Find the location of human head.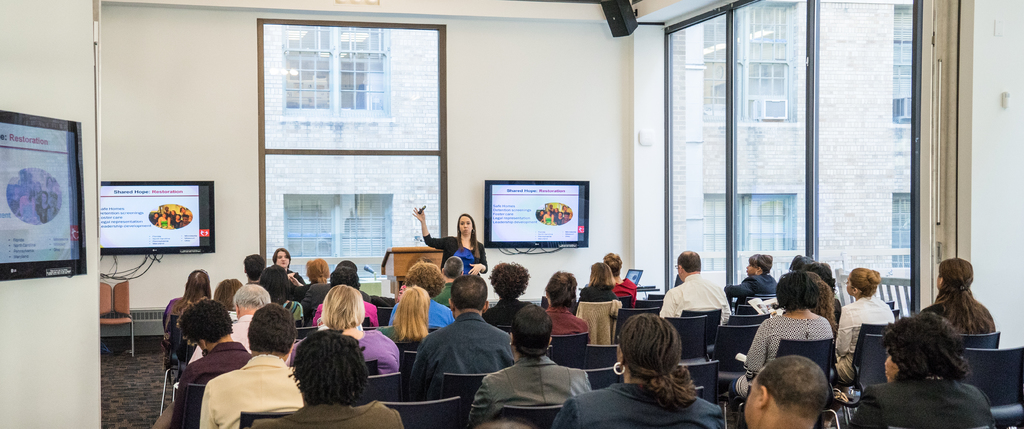
Location: Rect(588, 261, 614, 286).
